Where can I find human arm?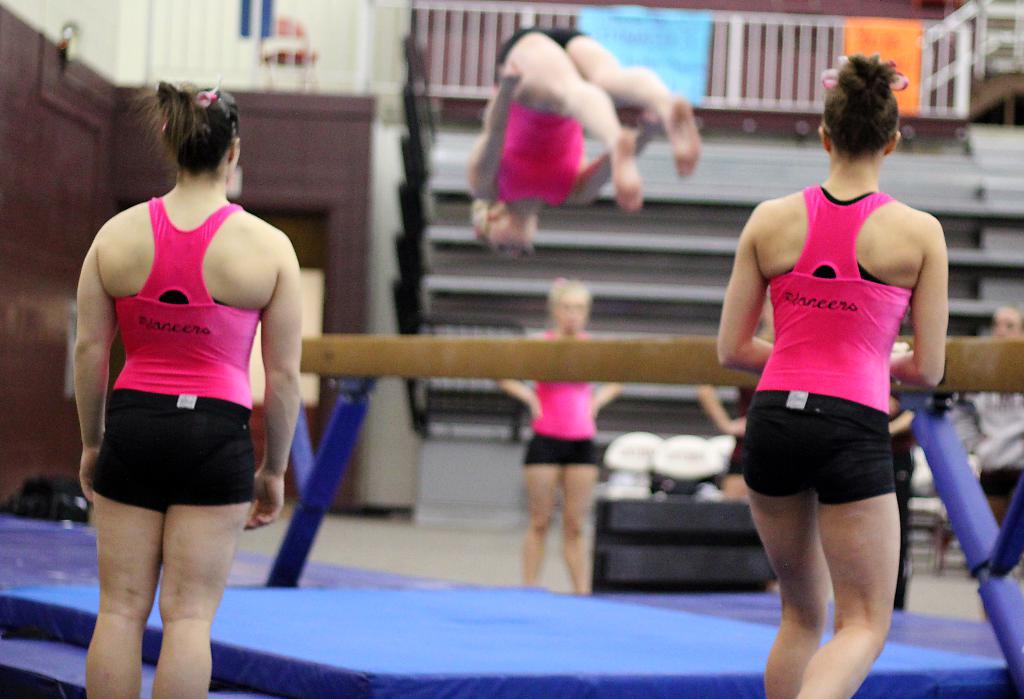
You can find it at x1=703, y1=218, x2=776, y2=376.
